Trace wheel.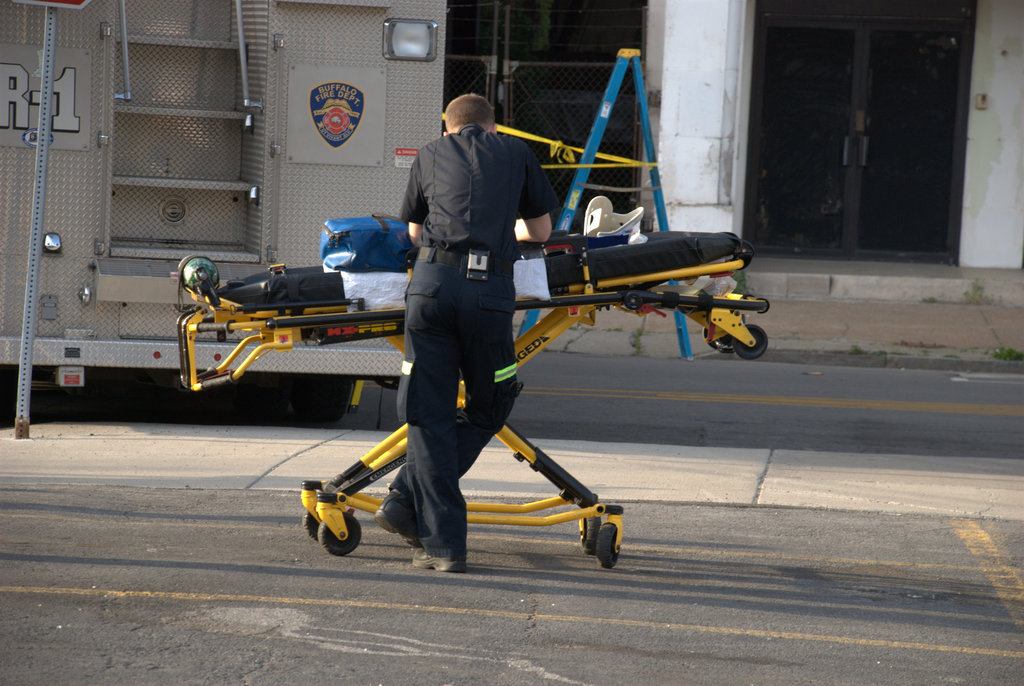
Traced to region(580, 517, 596, 556).
